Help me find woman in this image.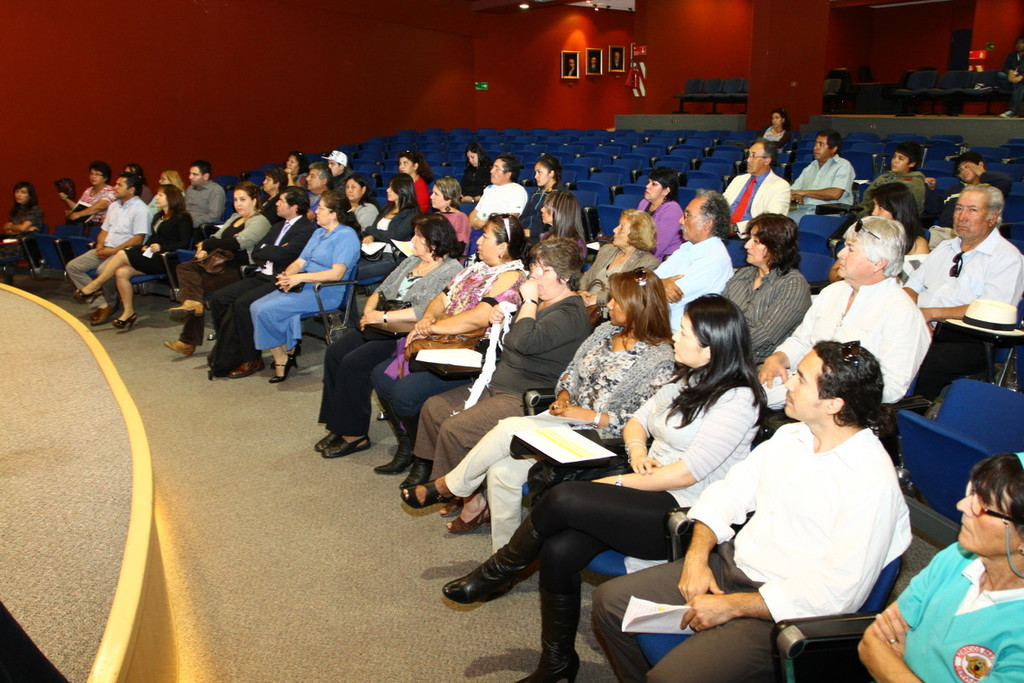
Found it: bbox=(402, 267, 675, 555).
